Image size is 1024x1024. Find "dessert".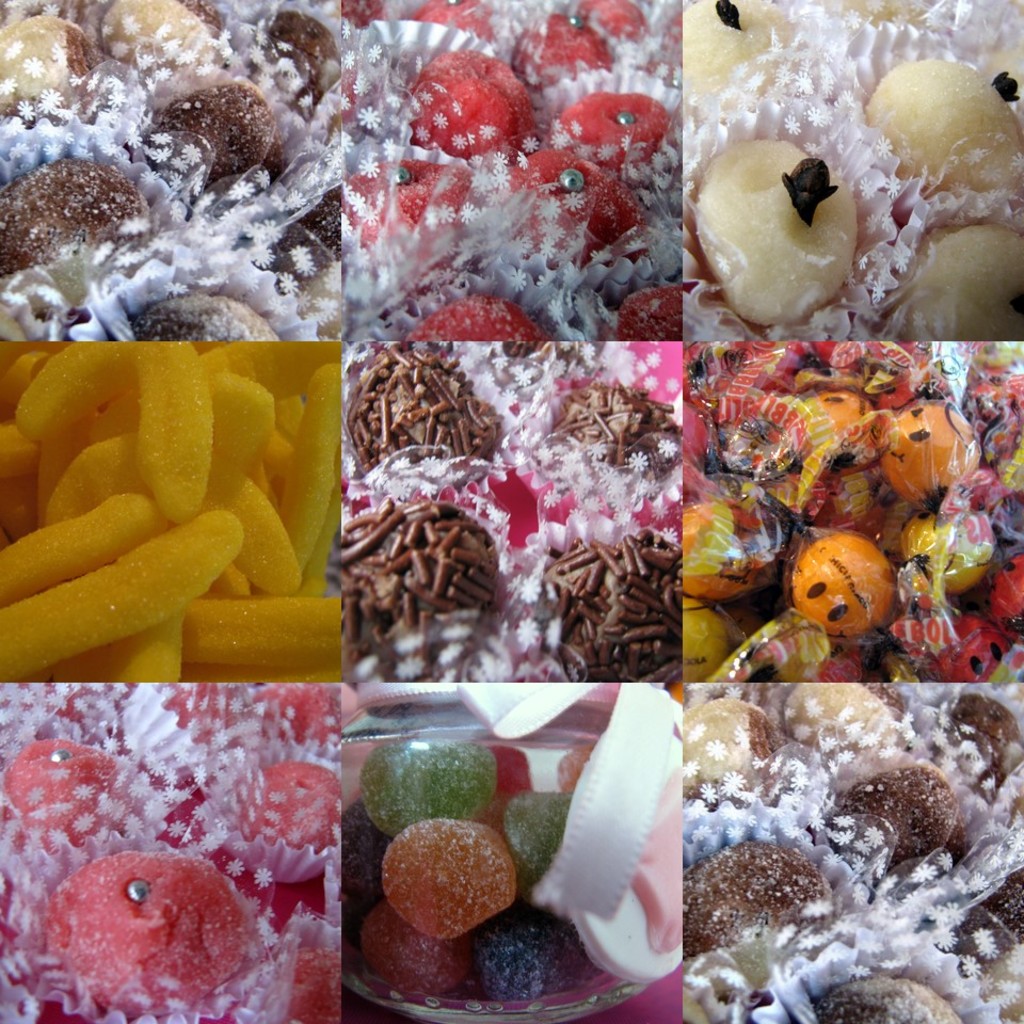
[x1=699, y1=113, x2=899, y2=331].
